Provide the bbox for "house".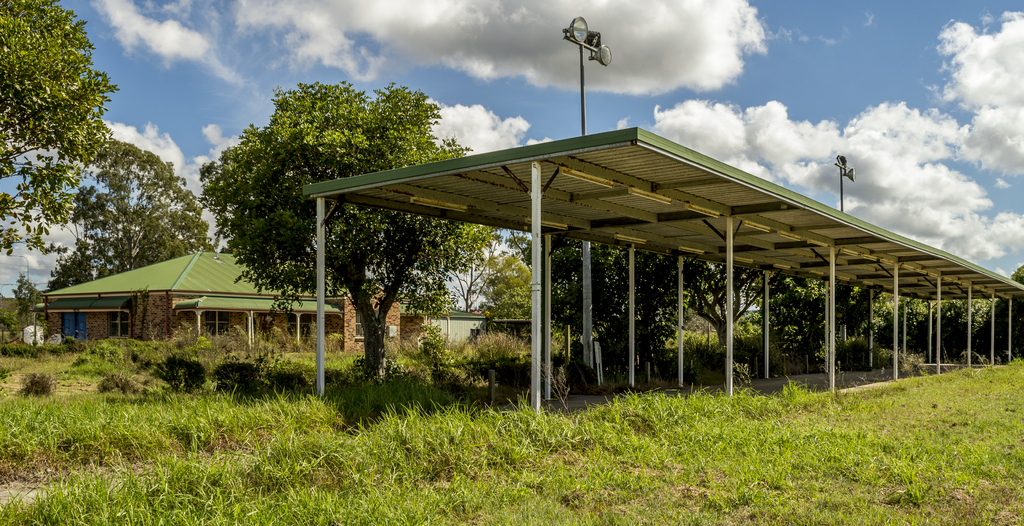
{"left": 406, "top": 300, "right": 558, "bottom": 365}.
